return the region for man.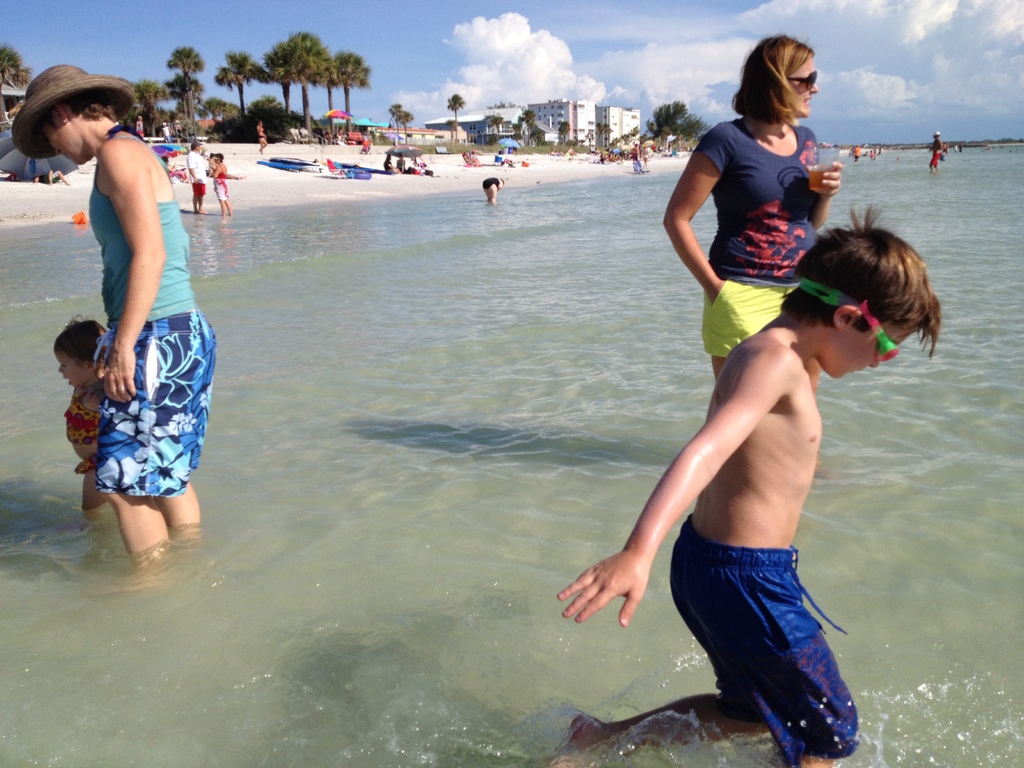
x1=182 y1=140 x2=214 y2=216.
